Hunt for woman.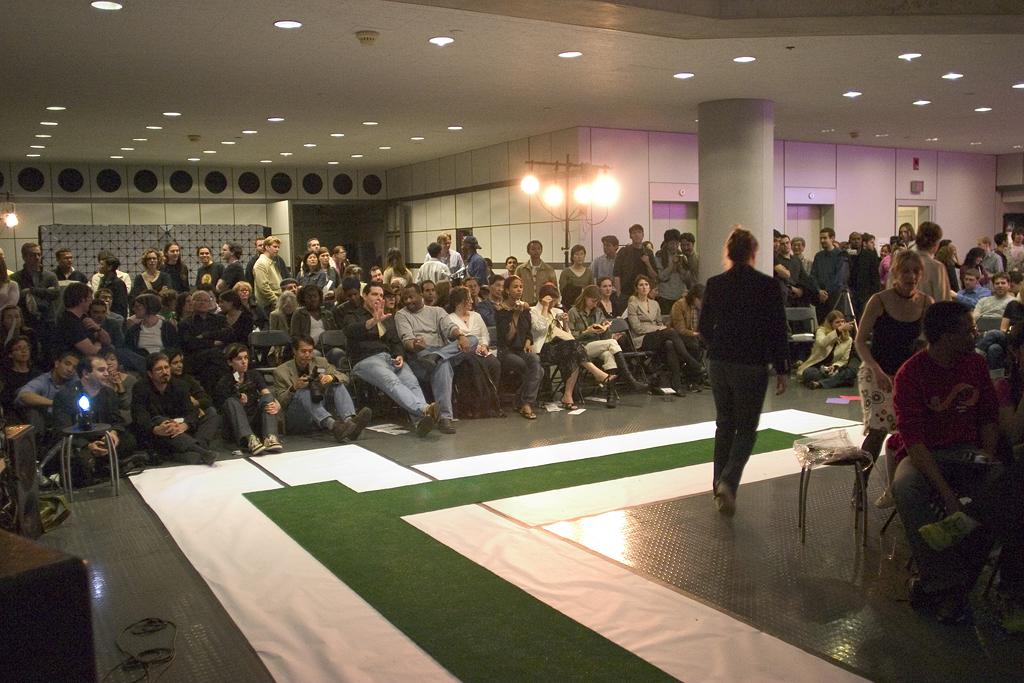
Hunted down at box=[701, 224, 805, 528].
